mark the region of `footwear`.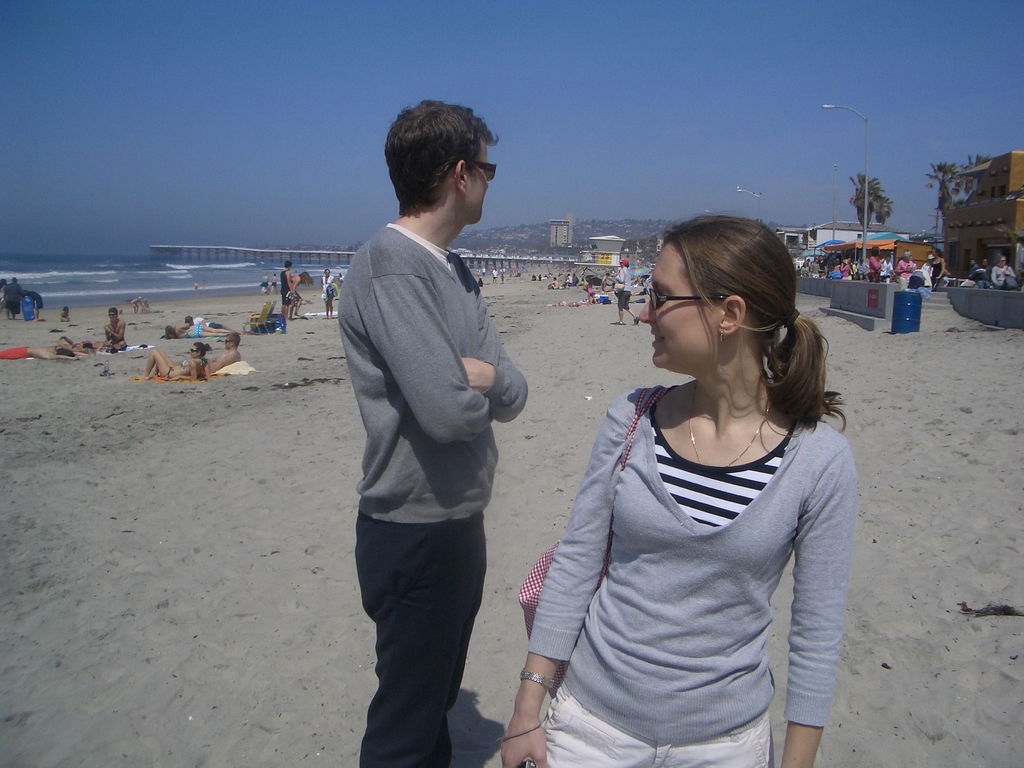
Region: 611,321,624,324.
